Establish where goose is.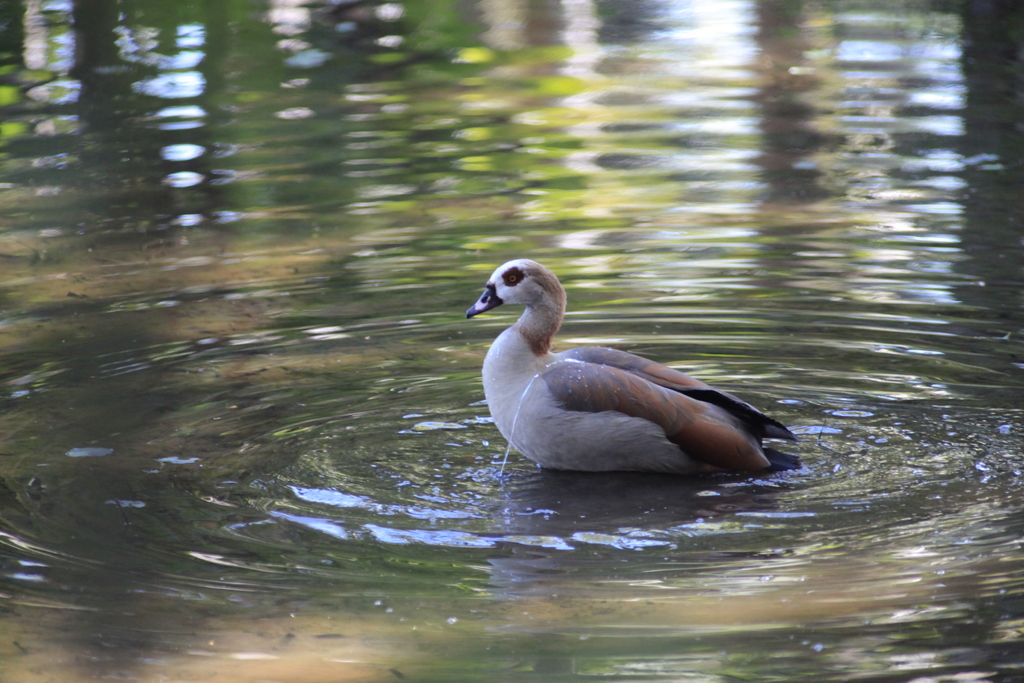
Established at bbox=(472, 264, 799, 492).
